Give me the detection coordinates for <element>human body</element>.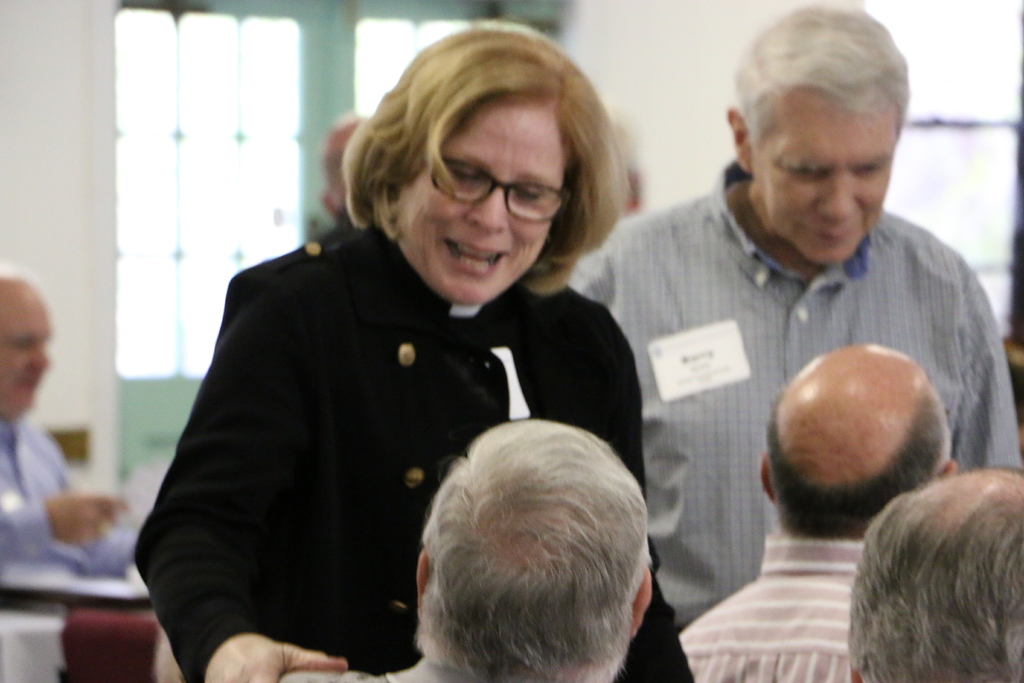
left=169, top=53, right=779, bottom=680.
